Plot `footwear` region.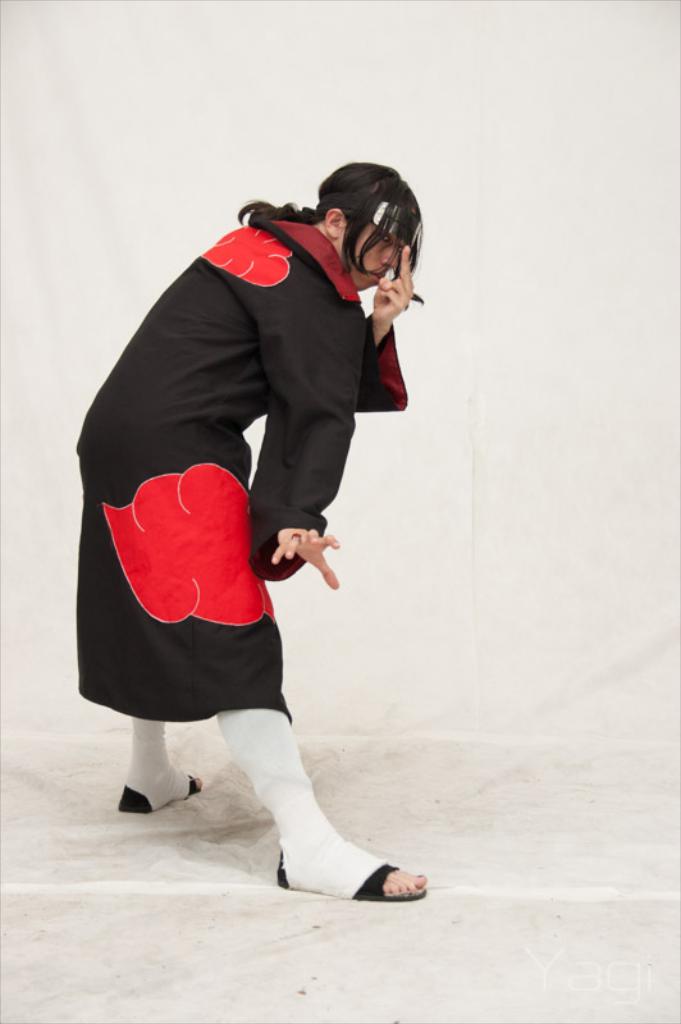
Plotted at rect(246, 813, 412, 906).
